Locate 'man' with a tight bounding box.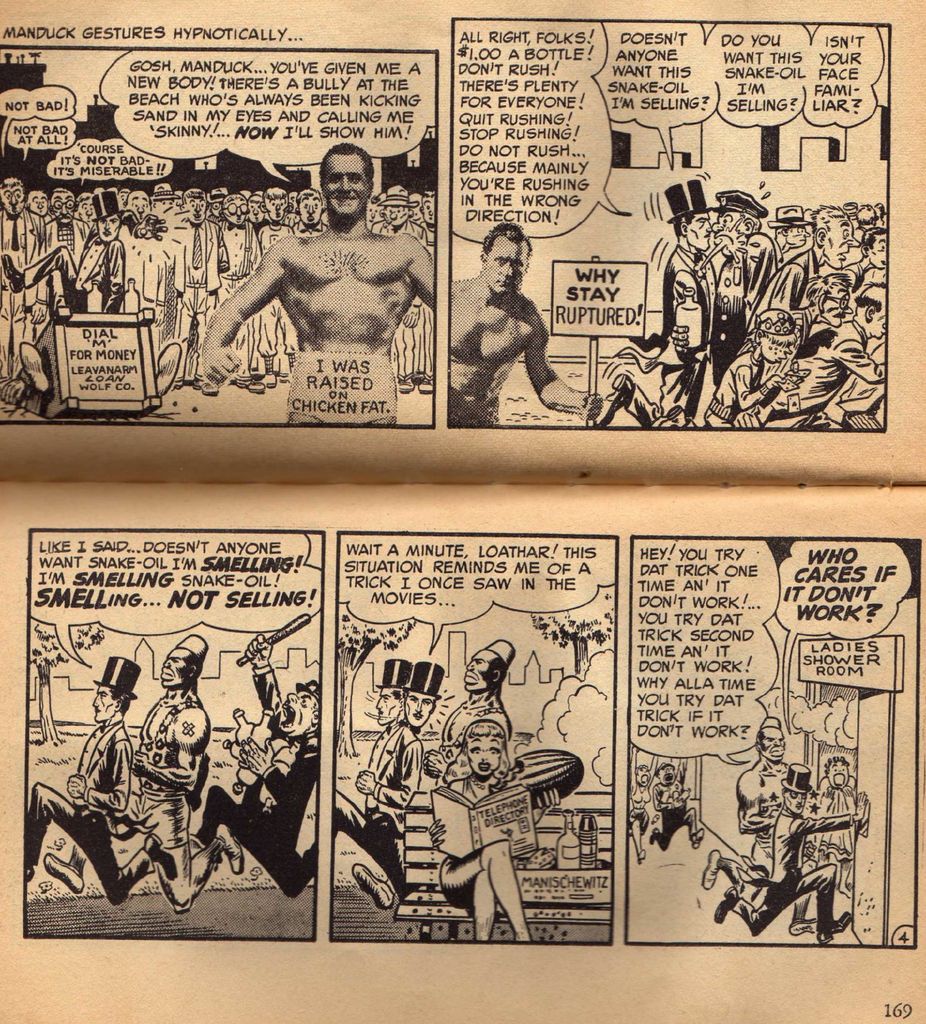
(left=718, top=762, right=868, bottom=943).
